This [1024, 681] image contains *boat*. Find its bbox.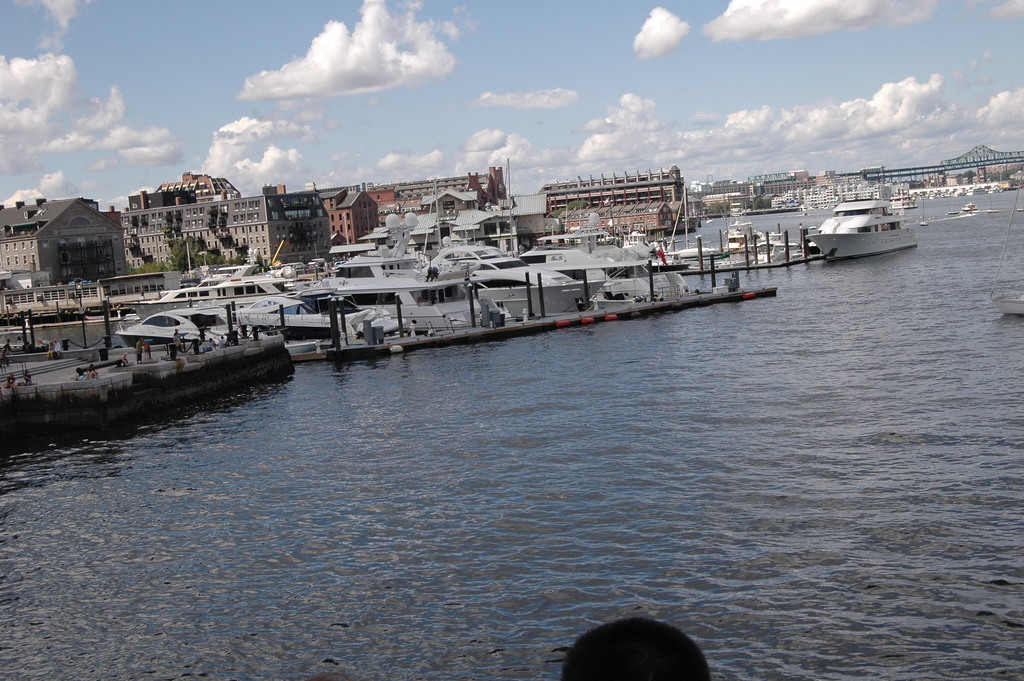
pyautogui.locateOnScreen(621, 230, 644, 251).
